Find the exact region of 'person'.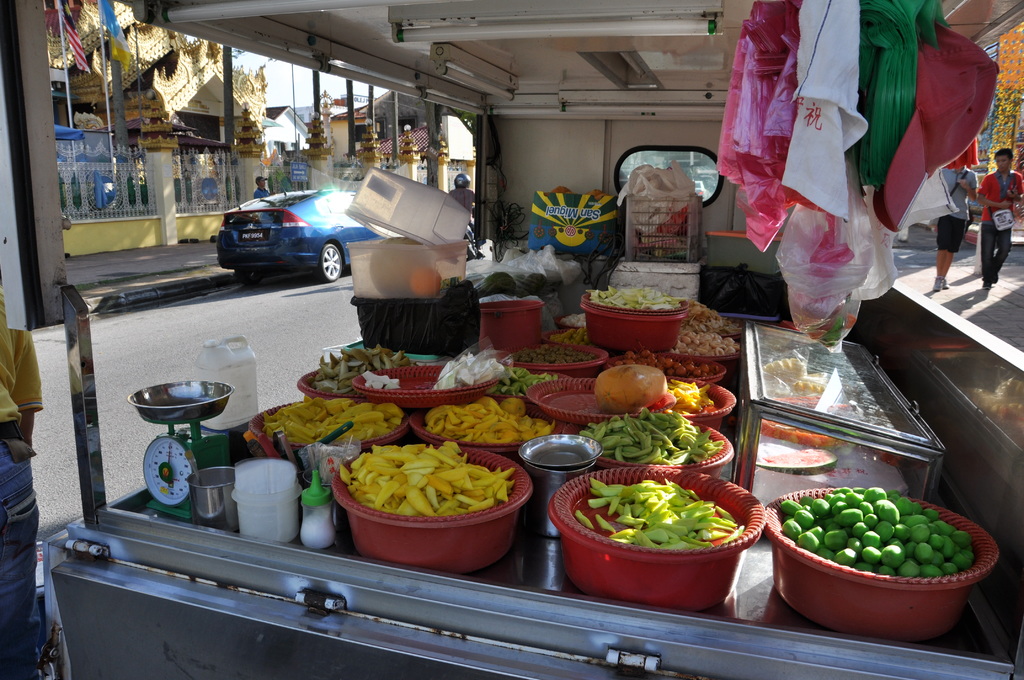
Exact region: Rect(0, 273, 44, 679).
